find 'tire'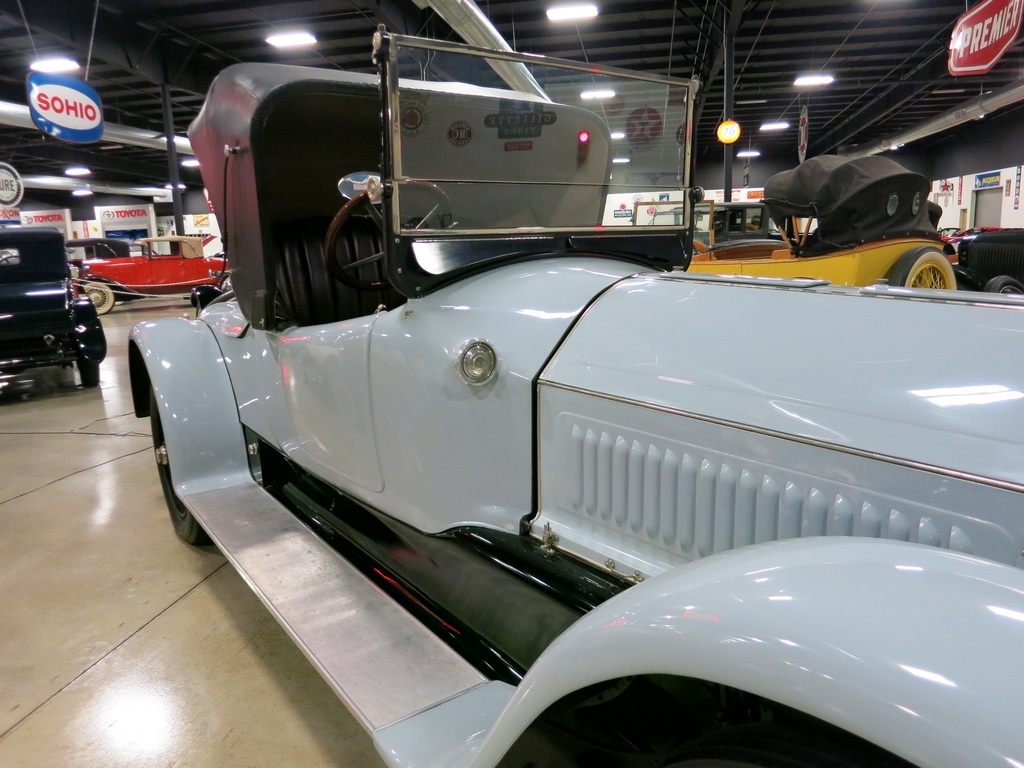
x1=83 y1=278 x2=113 y2=315
